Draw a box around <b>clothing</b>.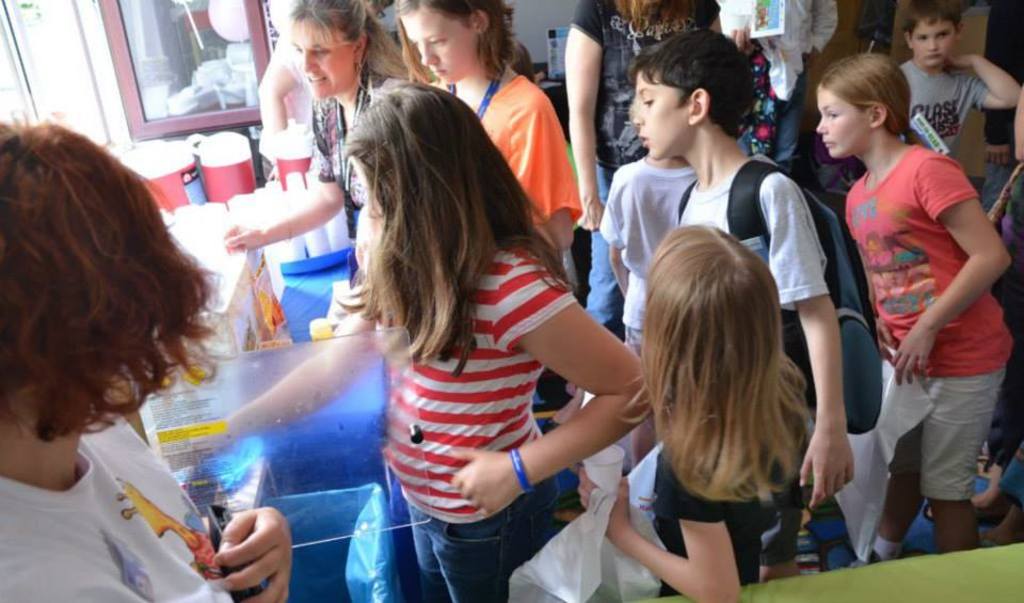
(442, 83, 577, 233).
